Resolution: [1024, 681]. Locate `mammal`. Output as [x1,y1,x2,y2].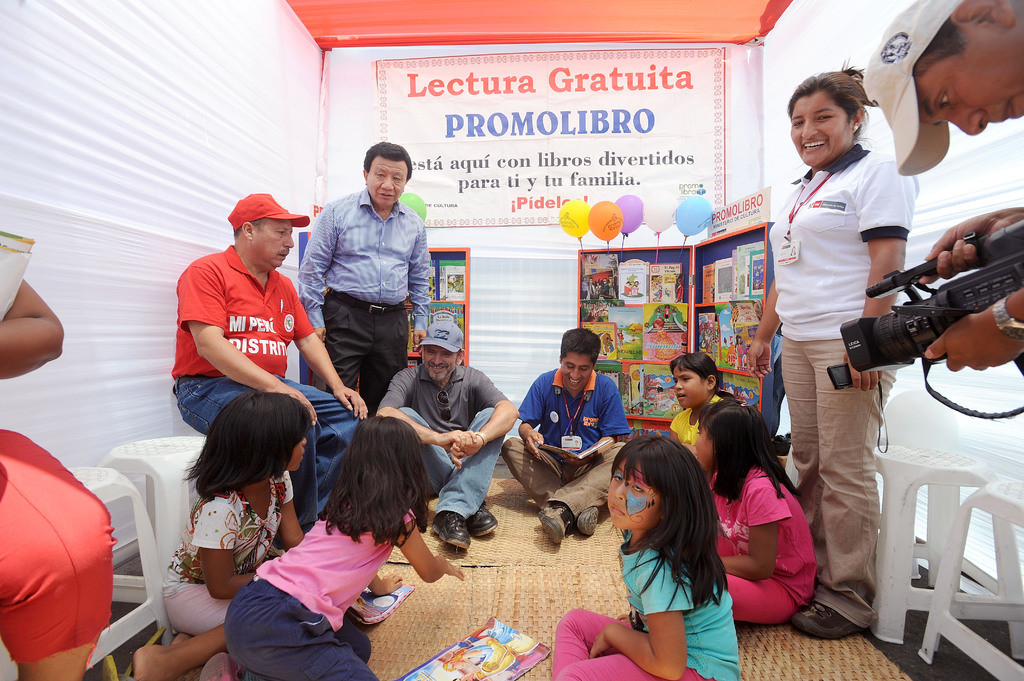
[742,52,924,639].
